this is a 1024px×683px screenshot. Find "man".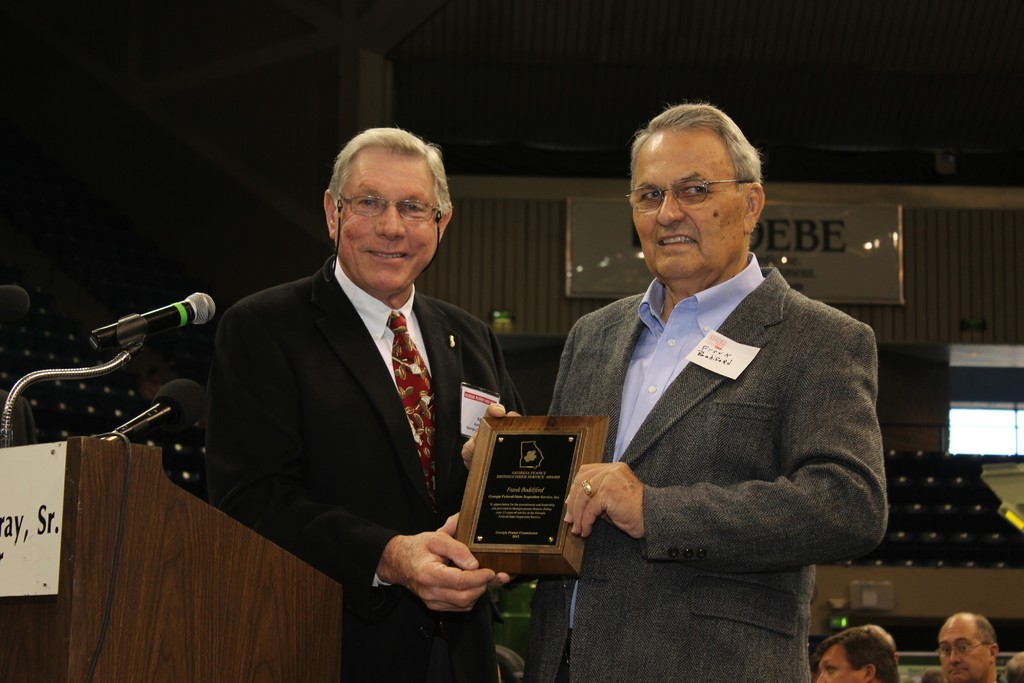
Bounding box: 935:608:1004:682.
